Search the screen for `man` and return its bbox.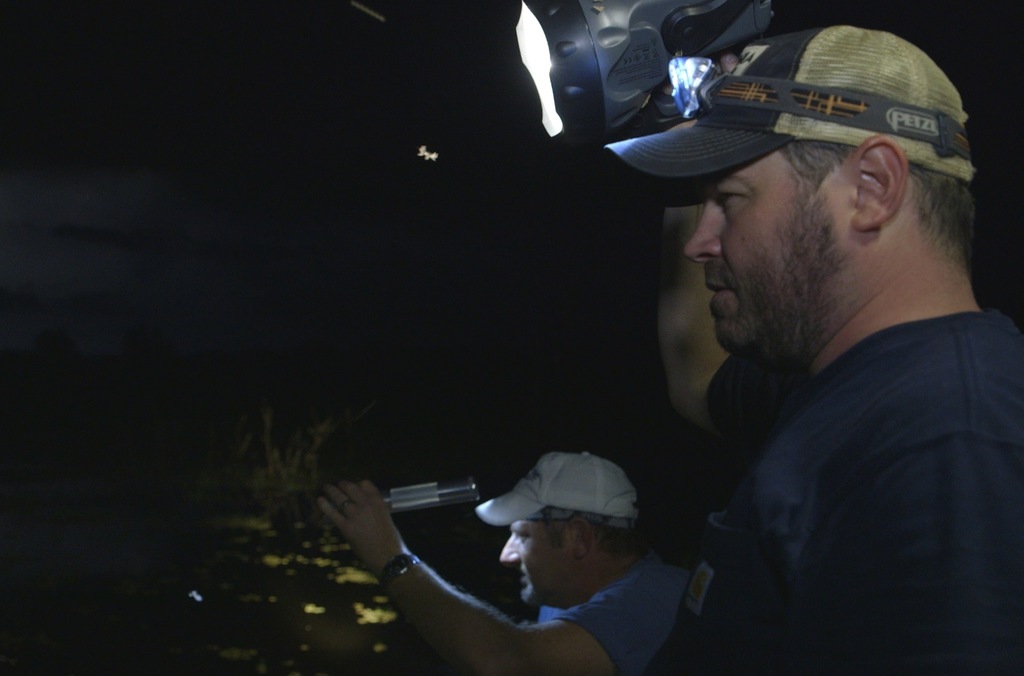
Found: <box>317,454,691,675</box>.
